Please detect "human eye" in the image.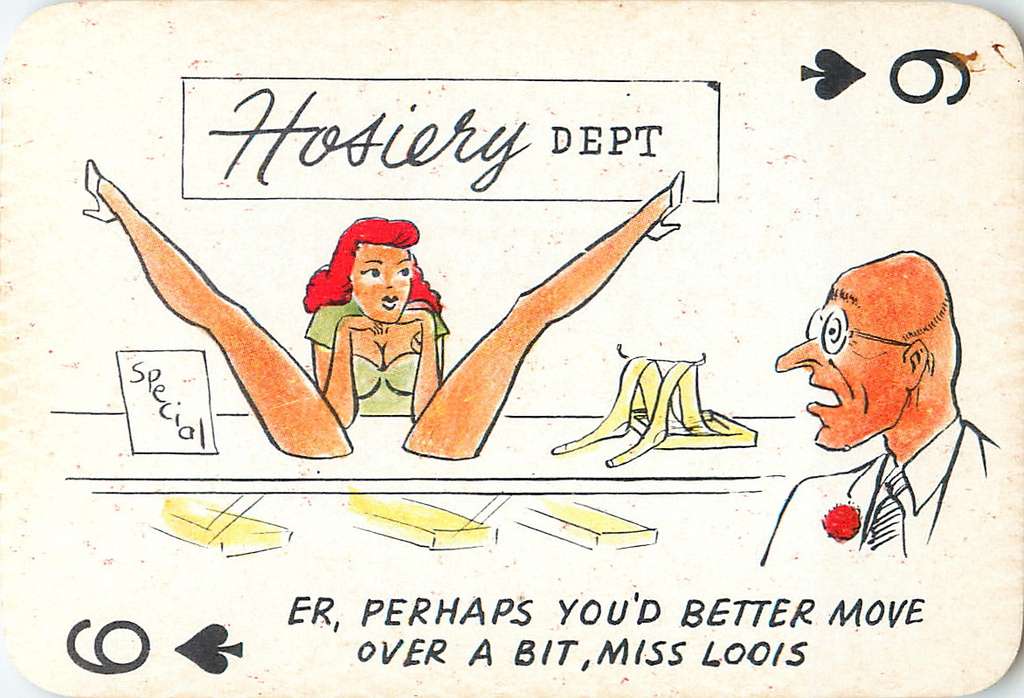
{"left": 391, "top": 256, "right": 418, "bottom": 280}.
